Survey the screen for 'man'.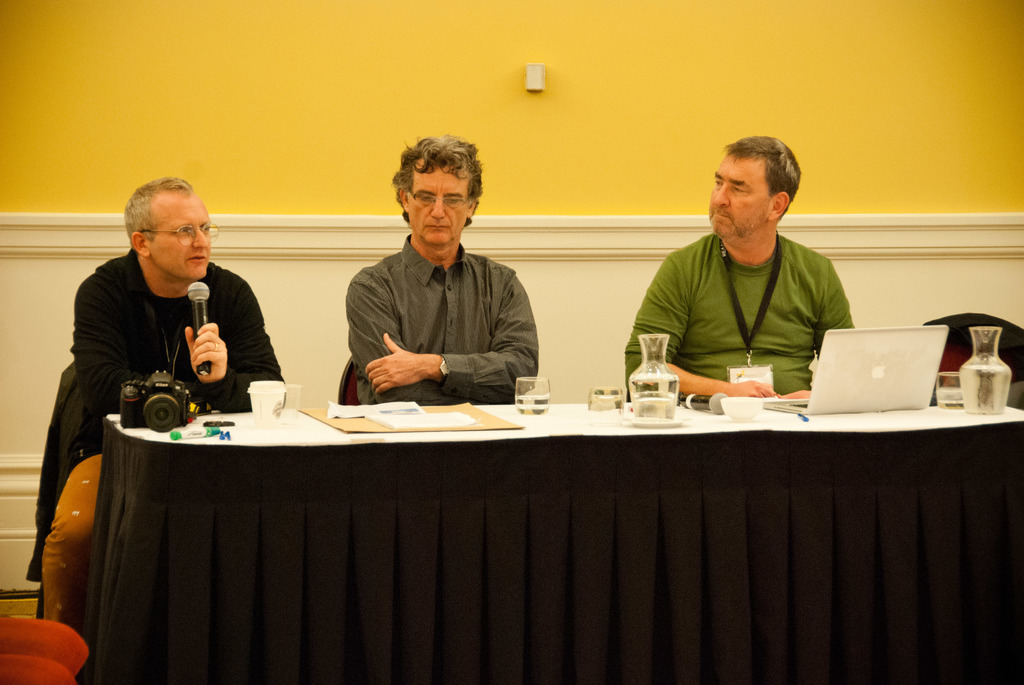
Survey found: select_region(38, 176, 290, 624).
